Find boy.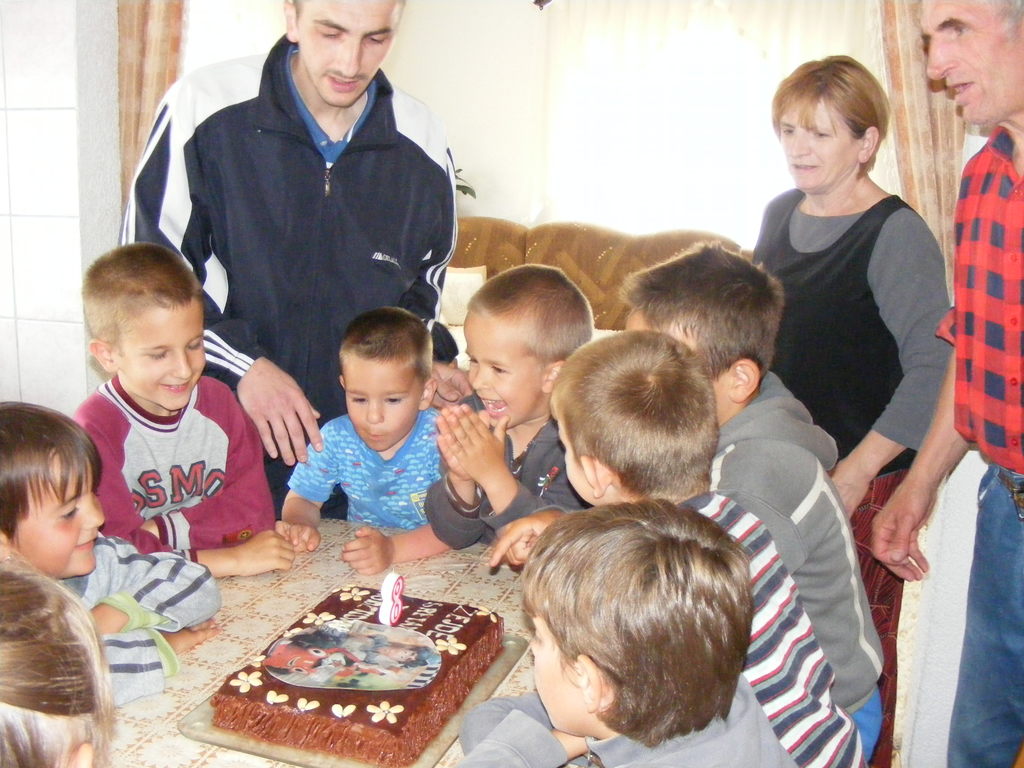
bbox(280, 312, 454, 570).
